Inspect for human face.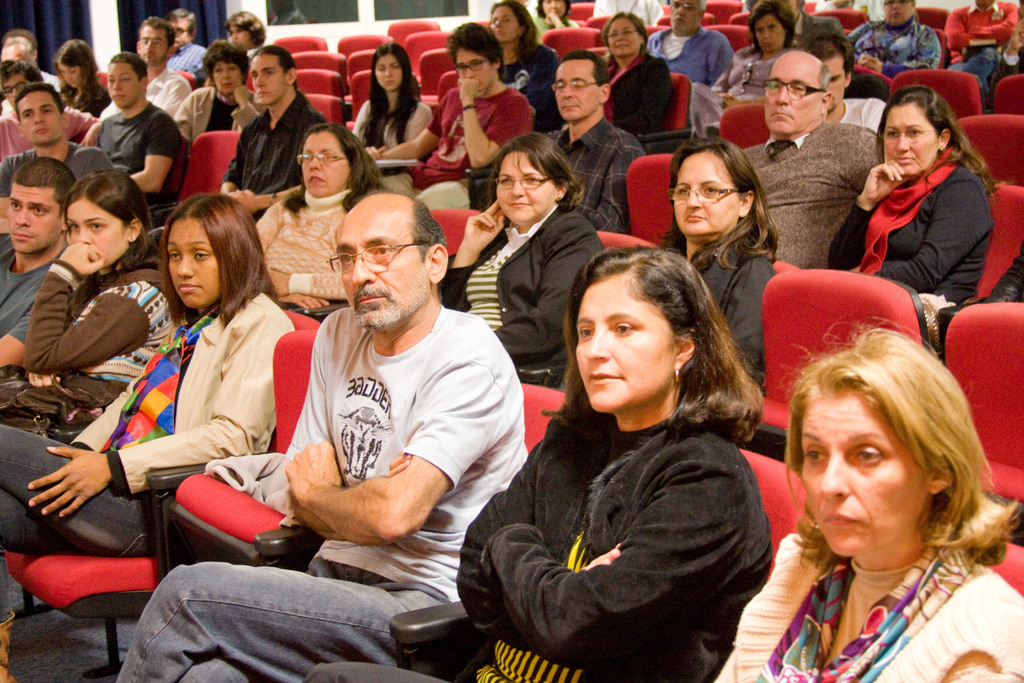
Inspection: box=[454, 45, 494, 85].
